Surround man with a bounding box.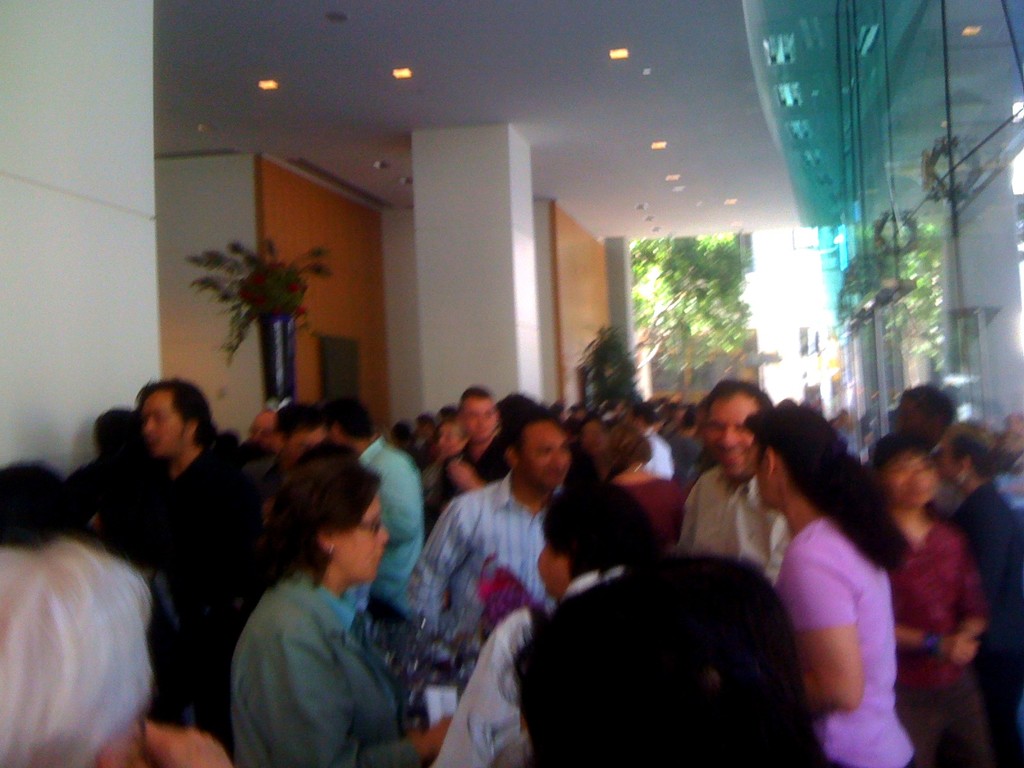
(675, 383, 792, 586).
